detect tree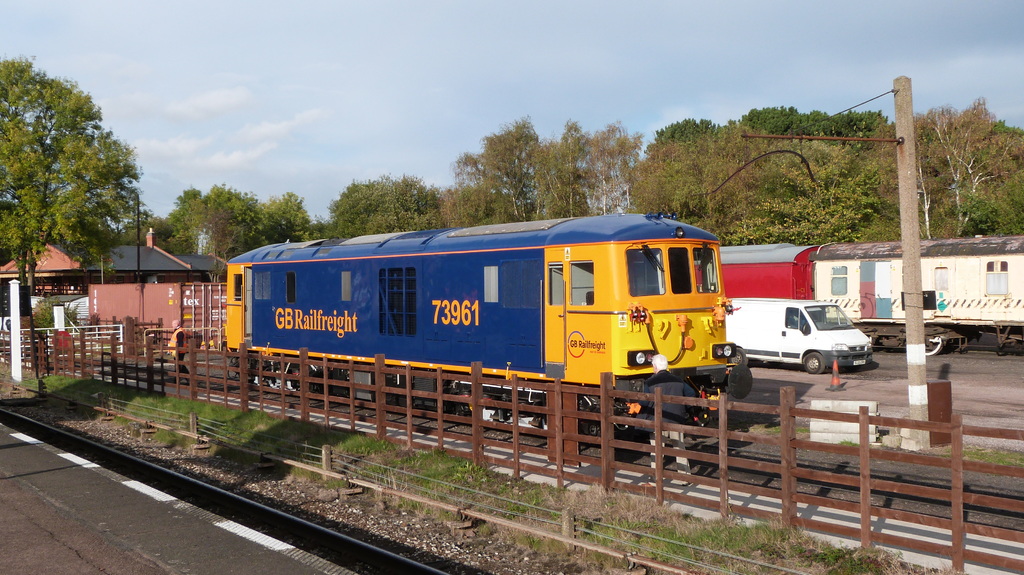
{"left": 184, "top": 180, "right": 268, "bottom": 286}
